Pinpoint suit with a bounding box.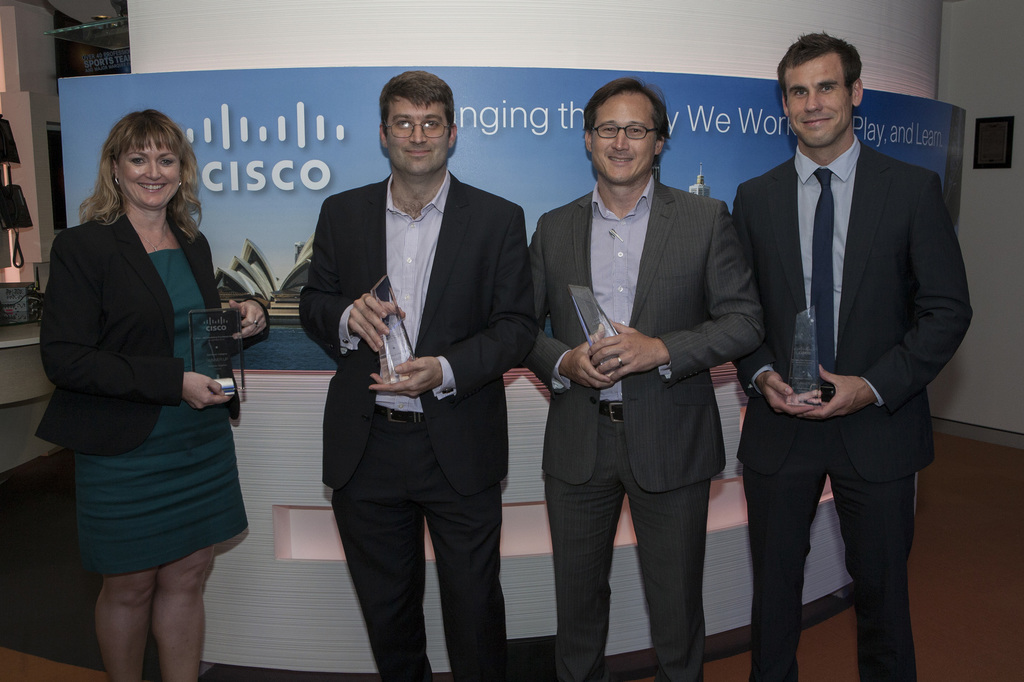
select_region(527, 166, 769, 681).
